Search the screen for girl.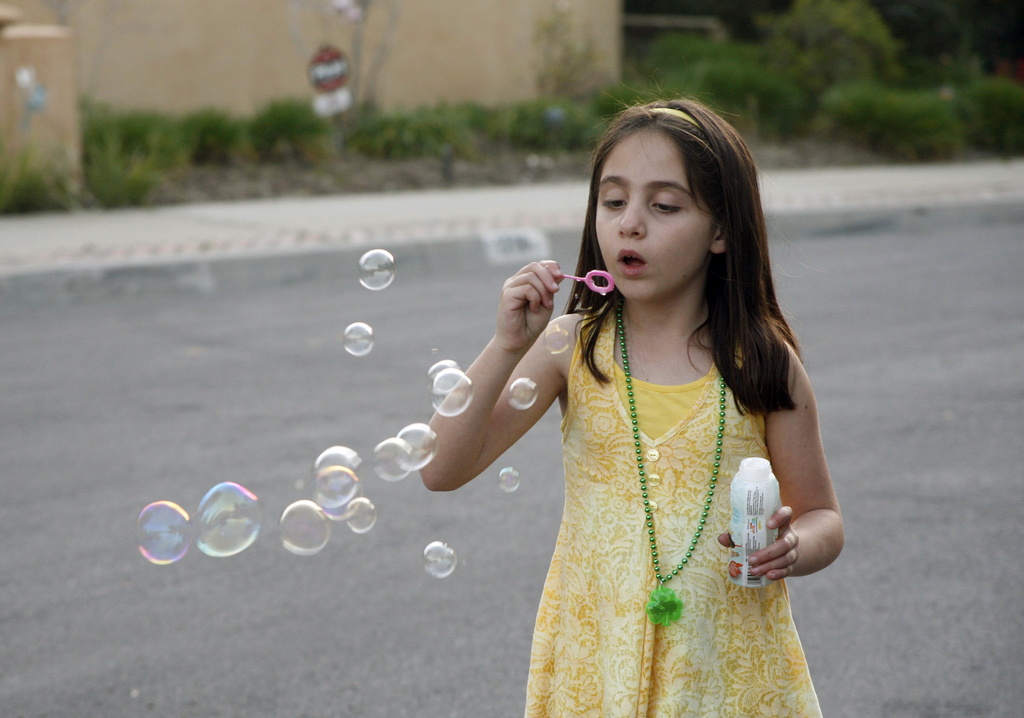
Found at 413/81/849/717.
